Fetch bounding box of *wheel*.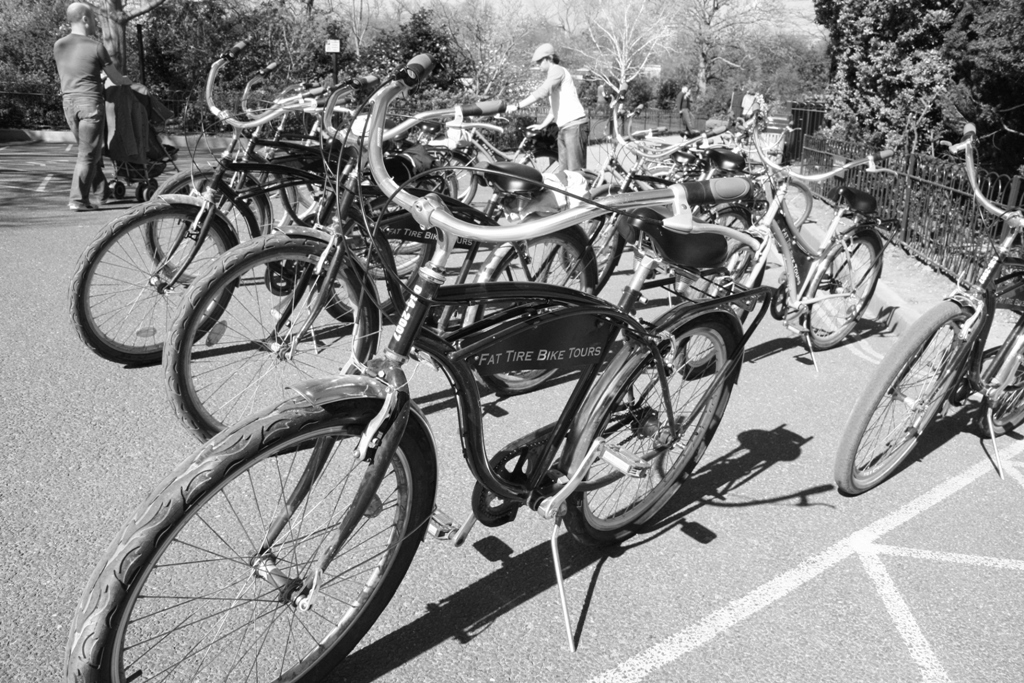
Bbox: [434, 160, 472, 204].
